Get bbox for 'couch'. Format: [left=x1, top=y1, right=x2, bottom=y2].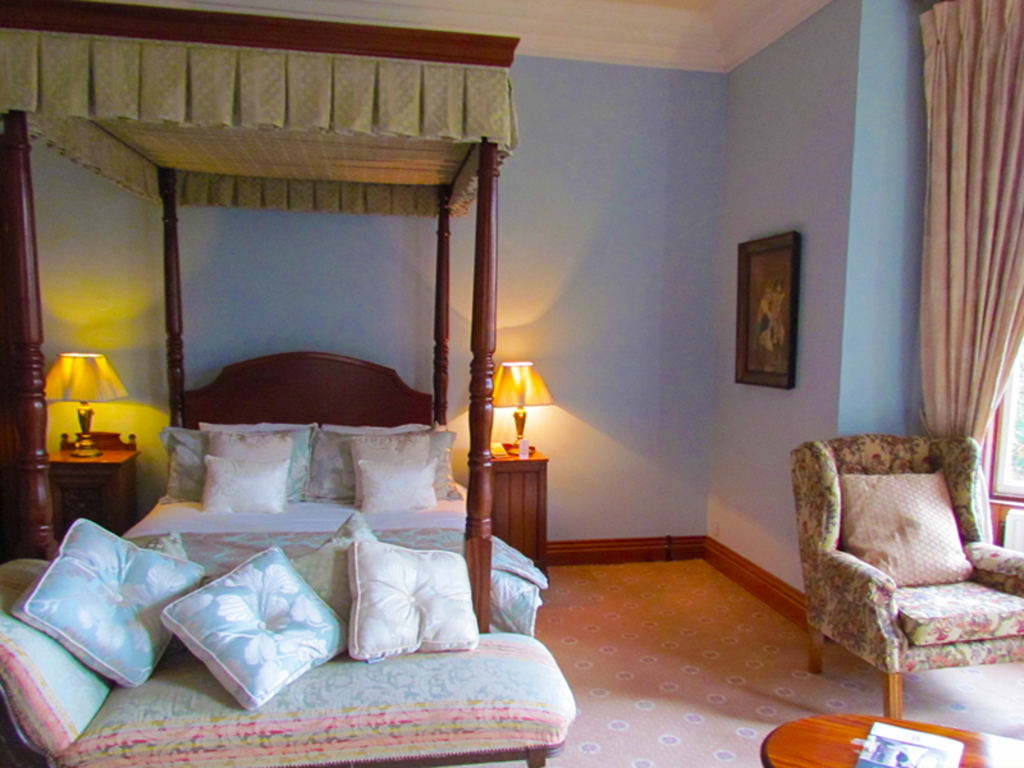
[left=54, top=489, right=594, bottom=756].
